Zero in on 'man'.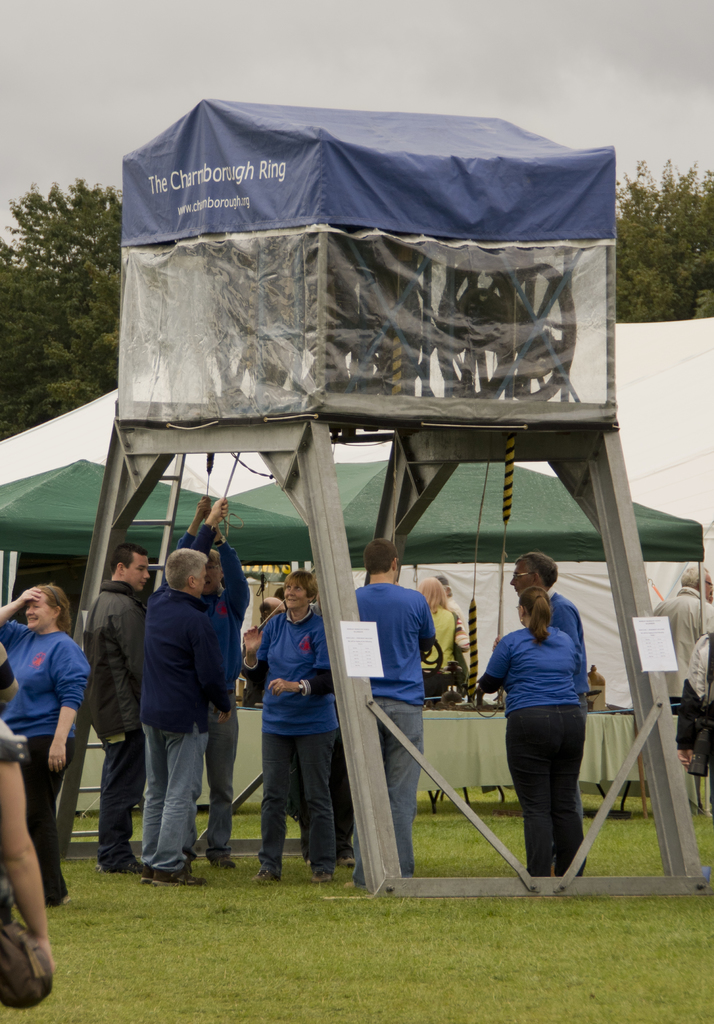
Zeroed in: <bbox>647, 562, 711, 805</bbox>.
